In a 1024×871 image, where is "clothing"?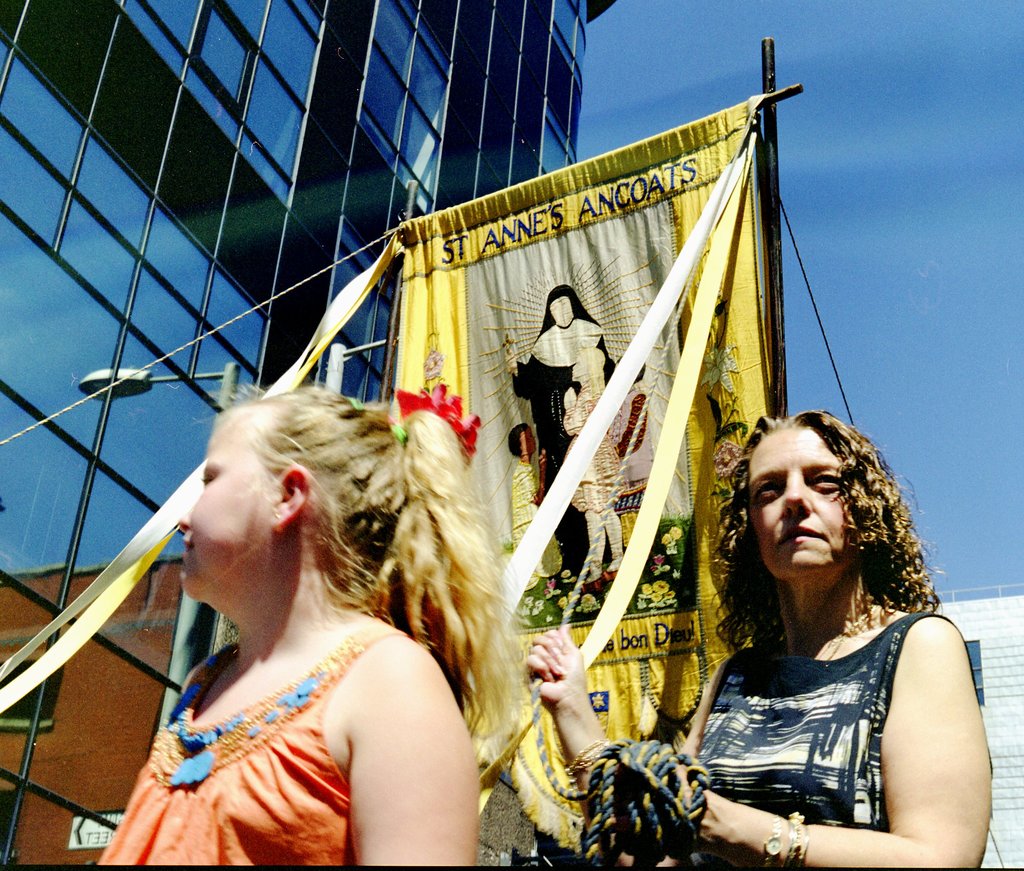
94, 625, 413, 870.
